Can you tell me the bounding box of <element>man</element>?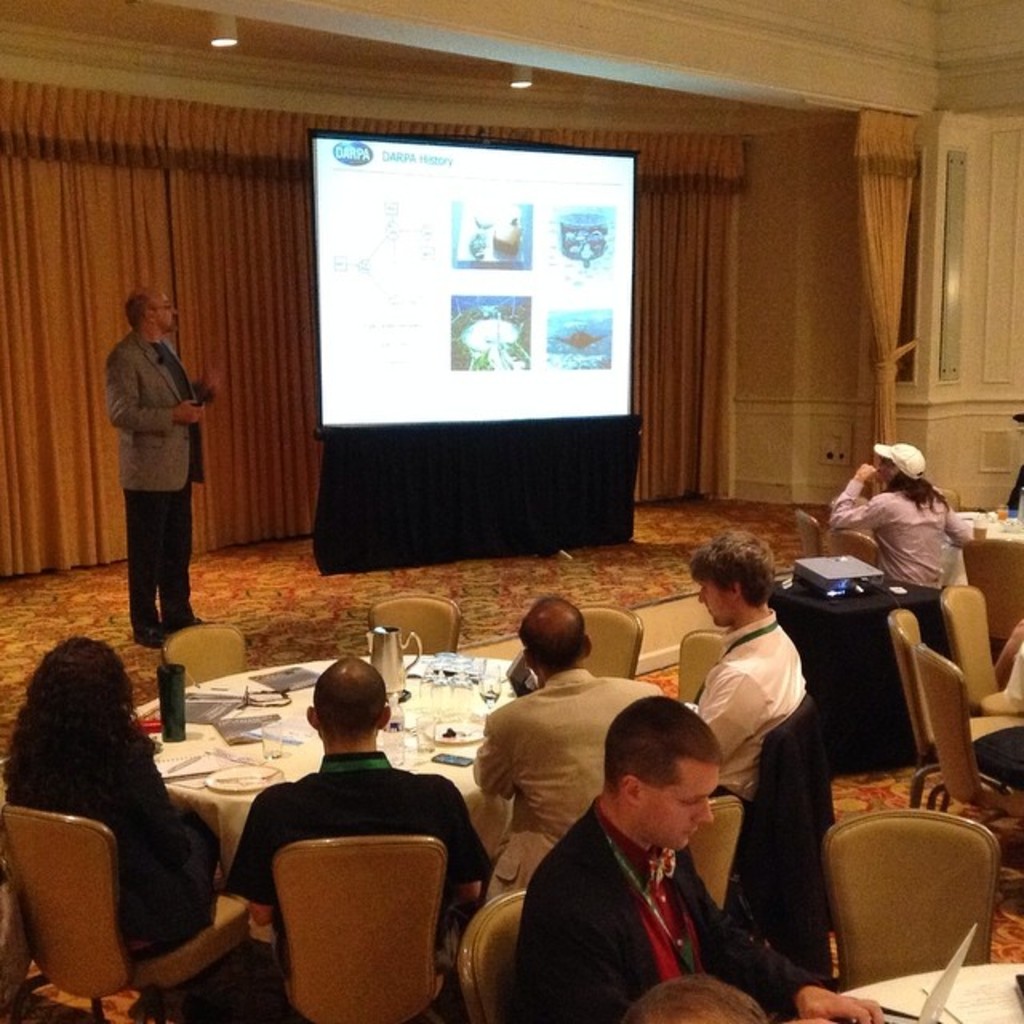
rect(698, 530, 805, 806).
